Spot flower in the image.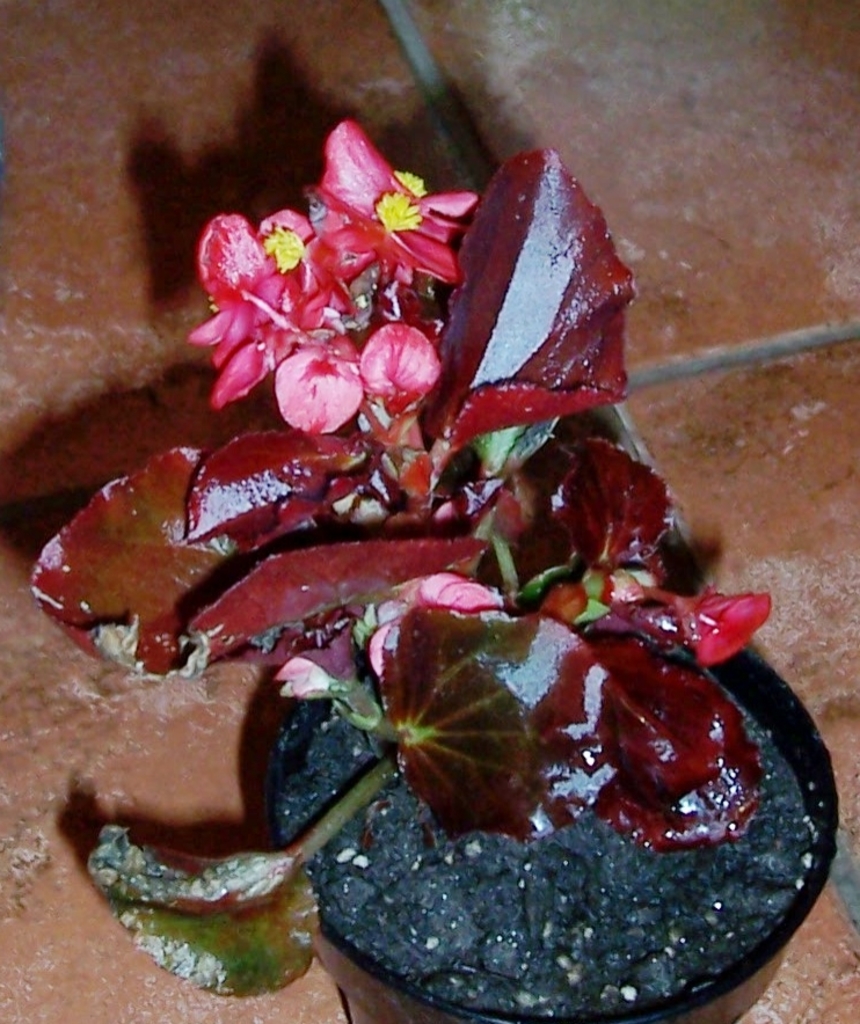
flower found at region(312, 112, 475, 297).
